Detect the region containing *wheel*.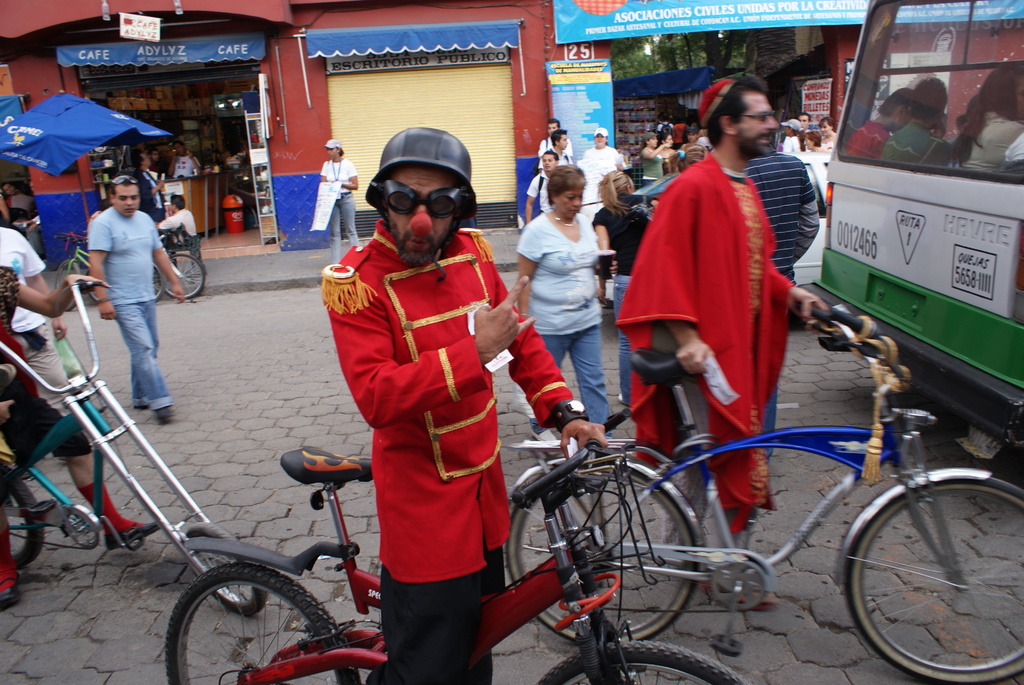
0,472,46,574.
